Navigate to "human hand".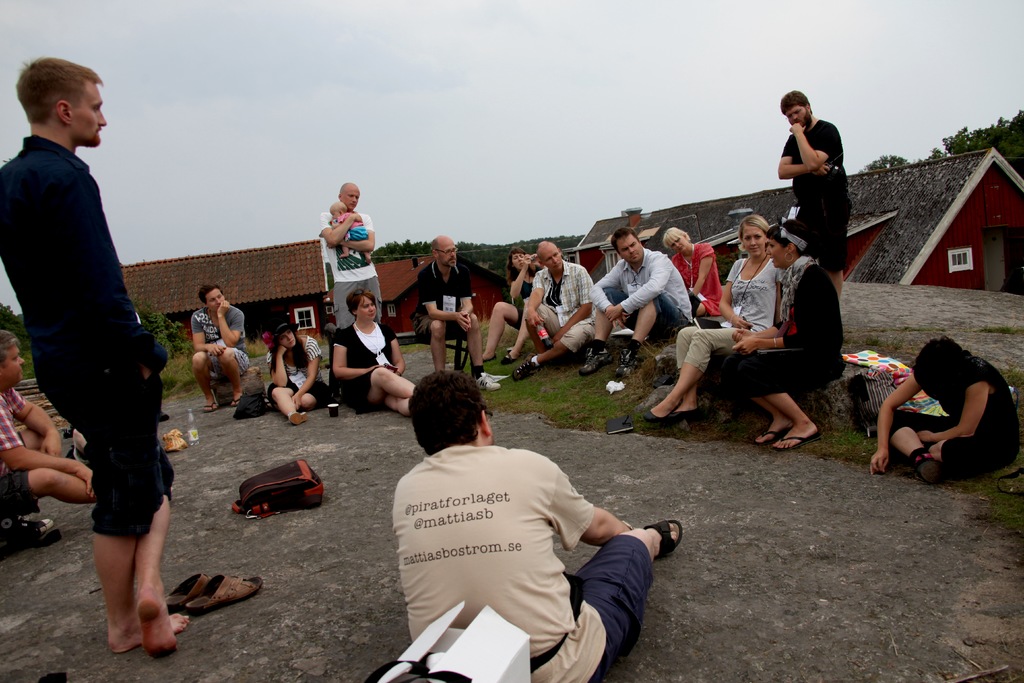
Navigation target: [left=602, top=303, right=621, bottom=323].
